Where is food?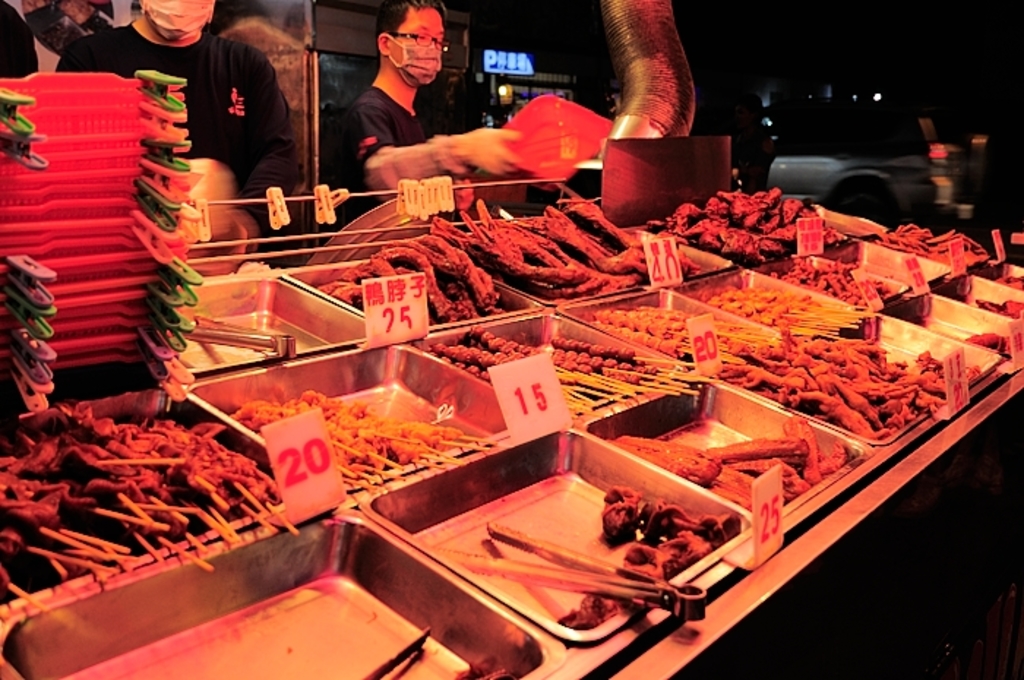
bbox=[967, 297, 1023, 325].
